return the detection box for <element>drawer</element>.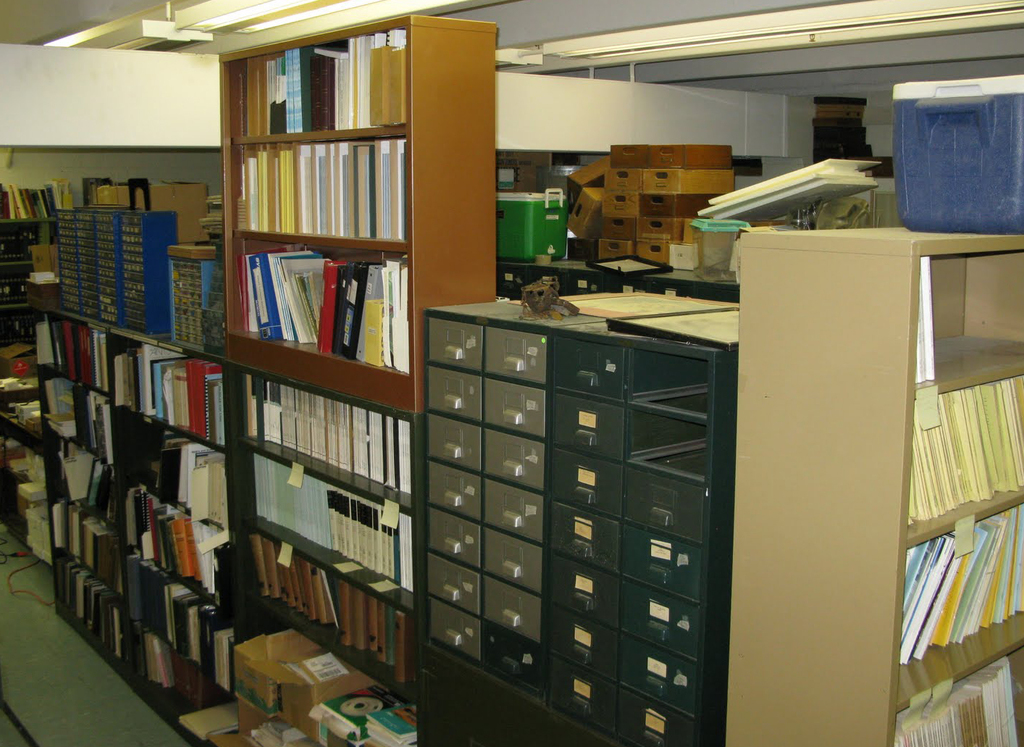
{"left": 549, "top": 500, "right": 615, "bottom": 568}.
